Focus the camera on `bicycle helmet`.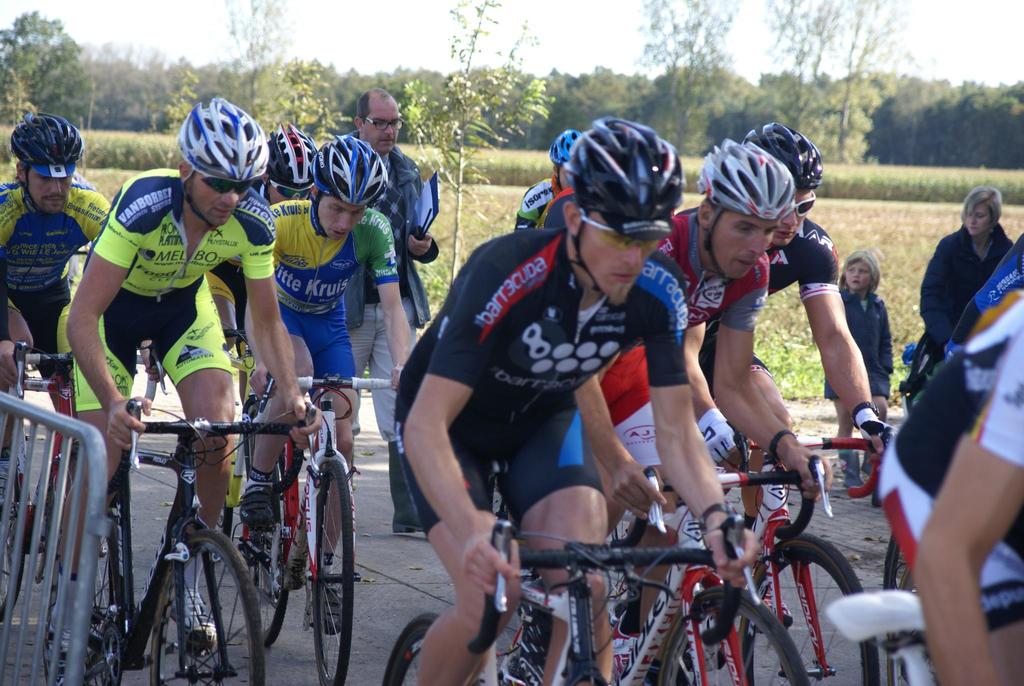
Focus region: 255:118:317:193.
